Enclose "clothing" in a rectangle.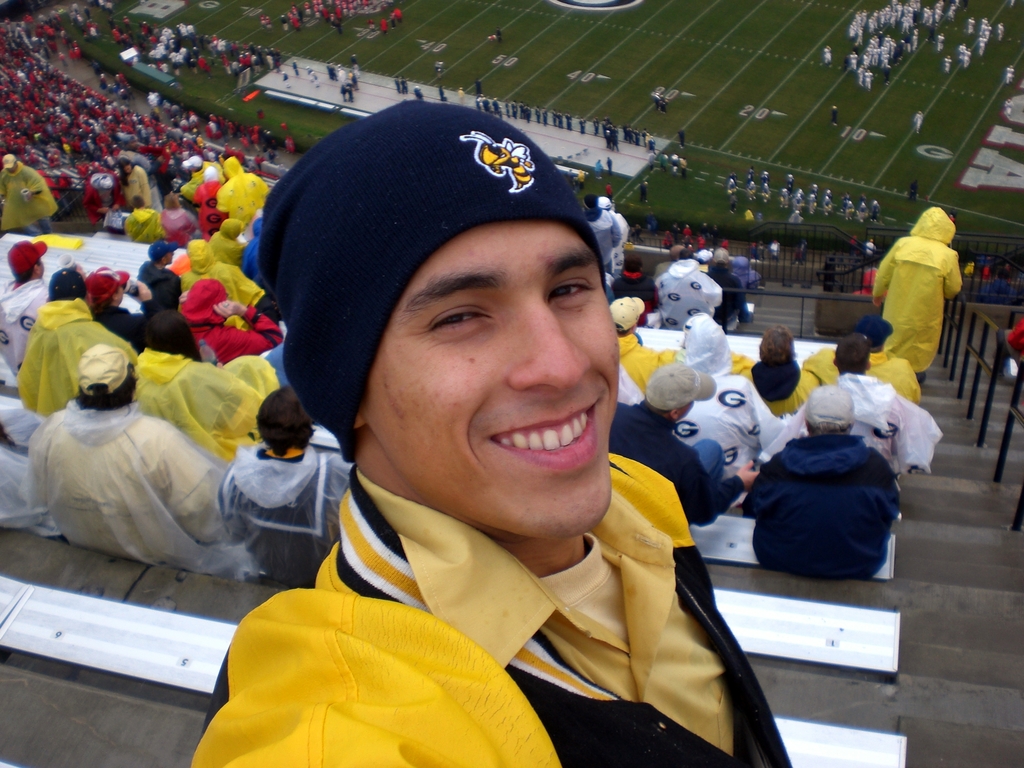
{"x1": 700, "y1": 239, "x2": 704, "y2": 250}.
